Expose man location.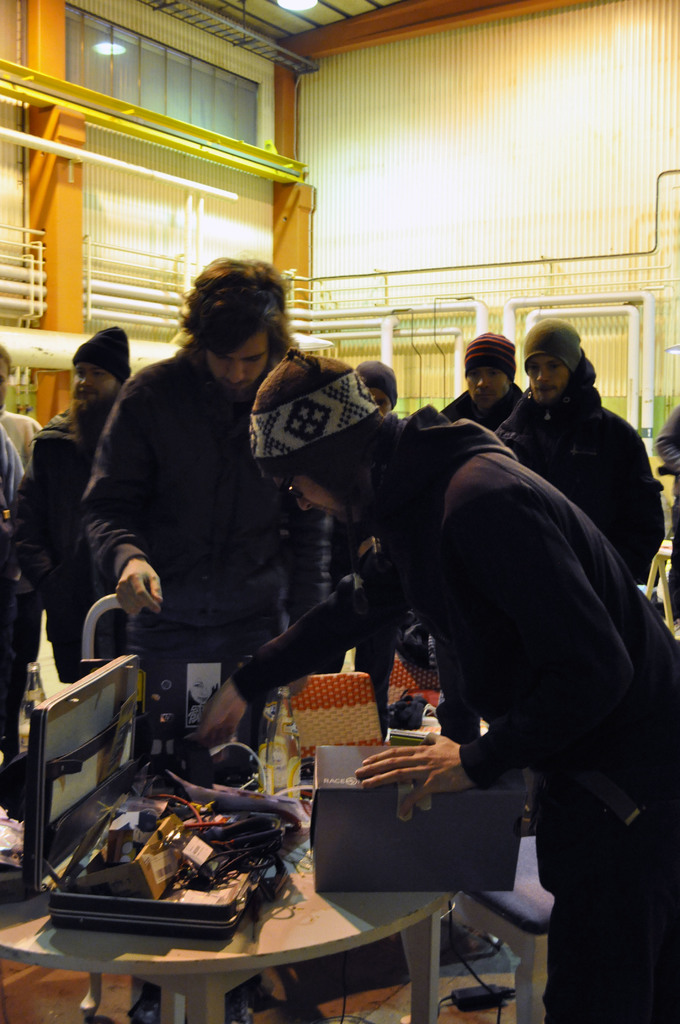
Exposed at (13,325,133,687).
